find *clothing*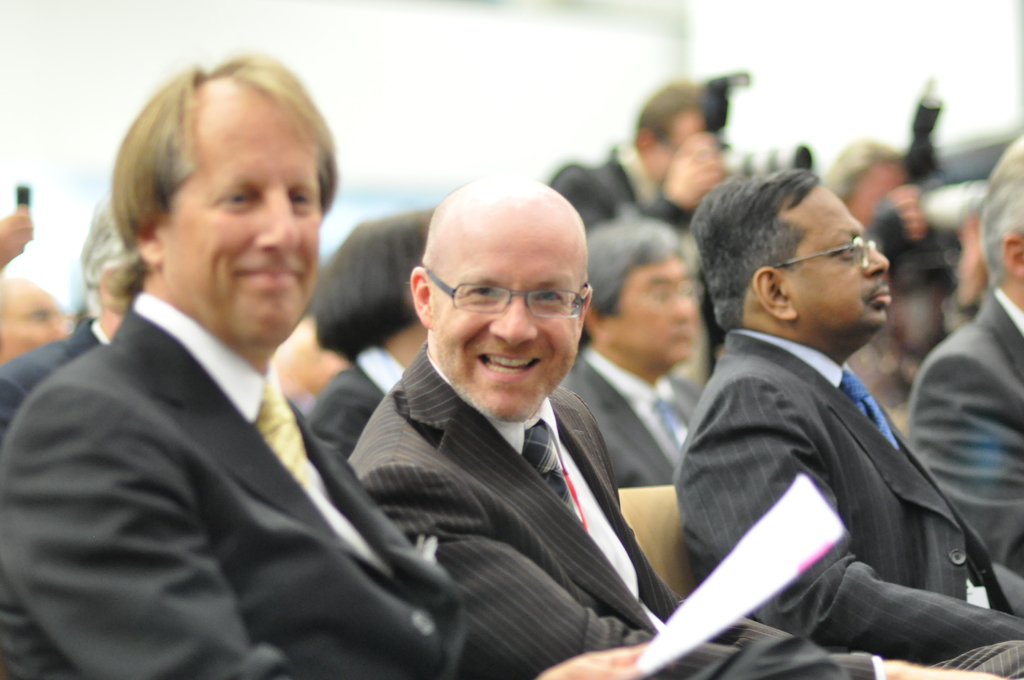
left=546, top=343, right=699, bottom=474
